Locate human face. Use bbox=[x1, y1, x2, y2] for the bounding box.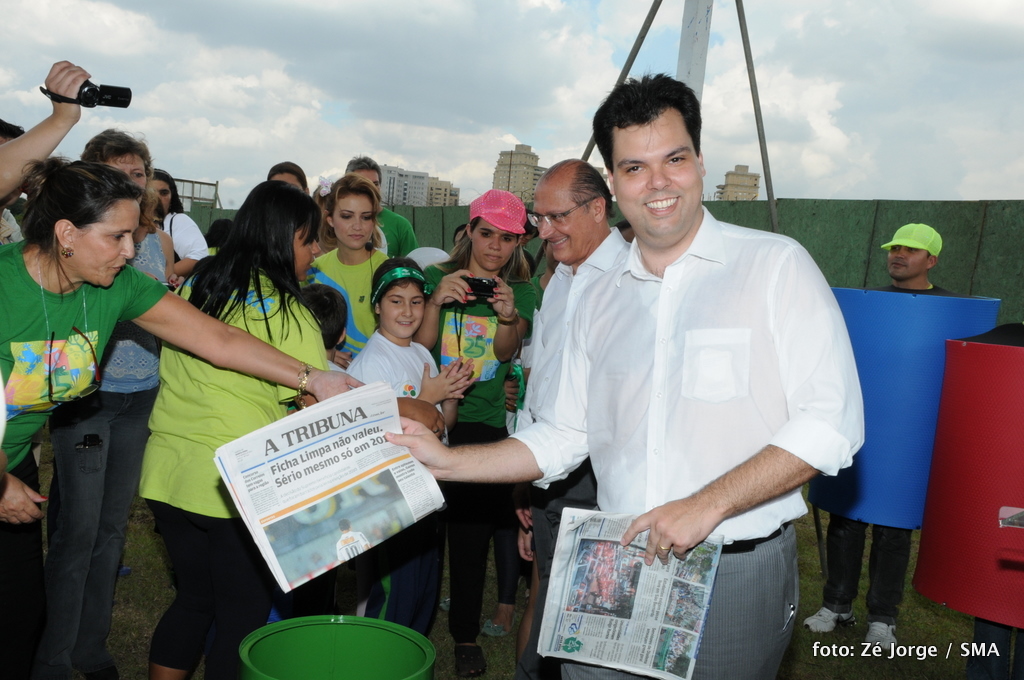
bbox=[112, 152, 149, 195].
